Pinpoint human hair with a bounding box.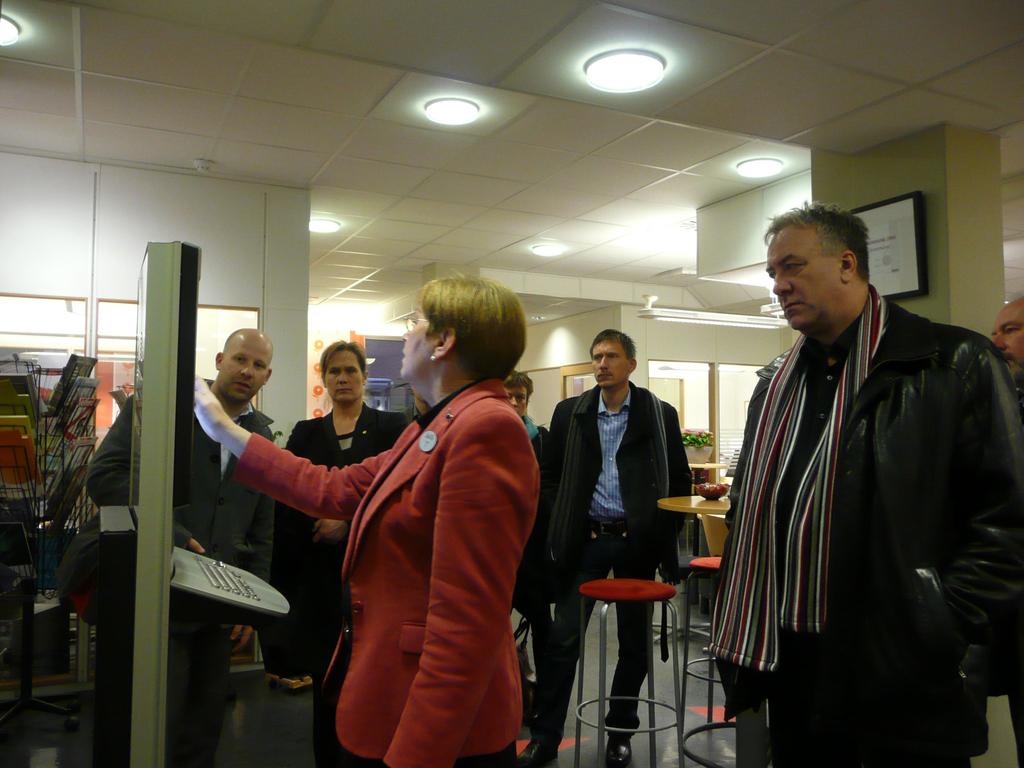
<bbox>503, 368, 536, 405</bbox>.
